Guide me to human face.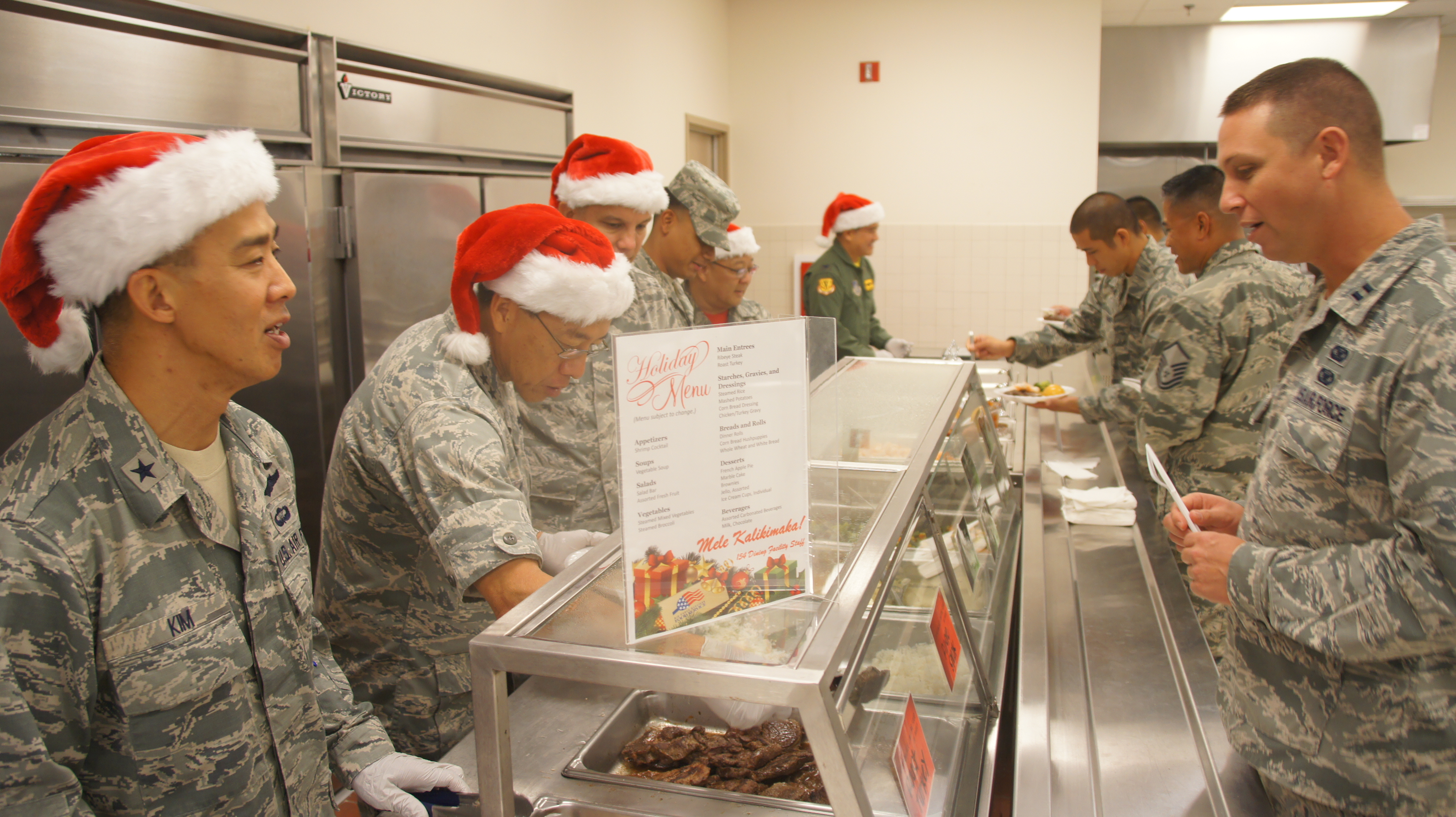
Guidance: {"left": 270, "top": 70, "right": 279, "bottom": 82}.
